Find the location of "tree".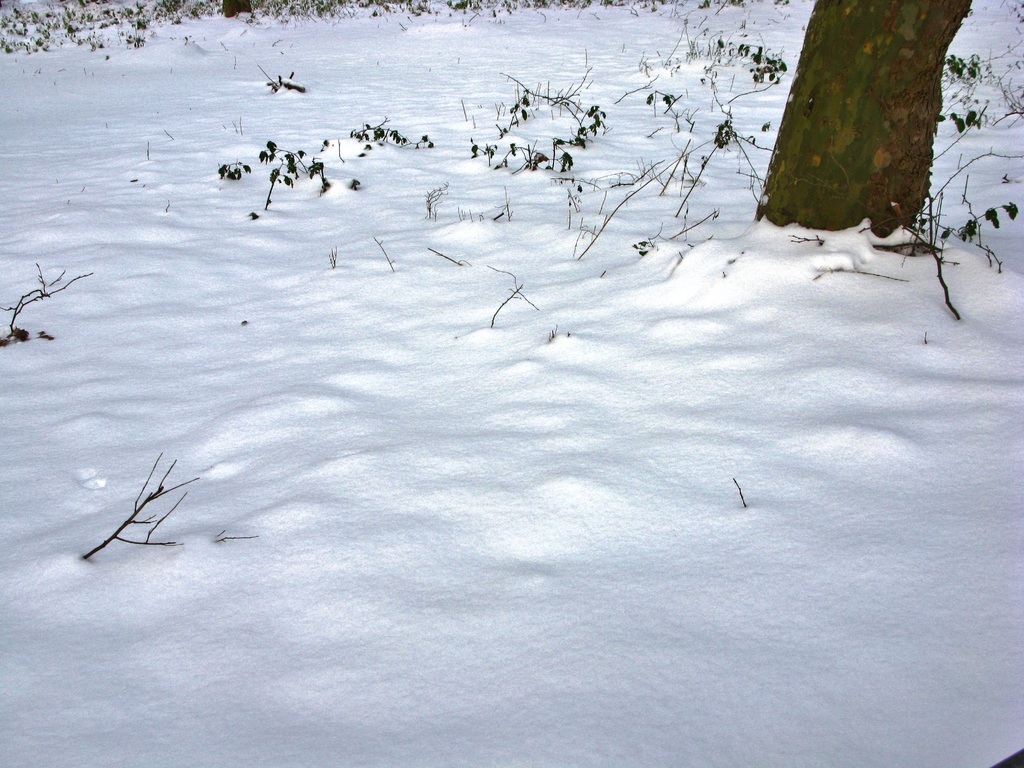
Location: locate(724, 0, 1003, 298).
